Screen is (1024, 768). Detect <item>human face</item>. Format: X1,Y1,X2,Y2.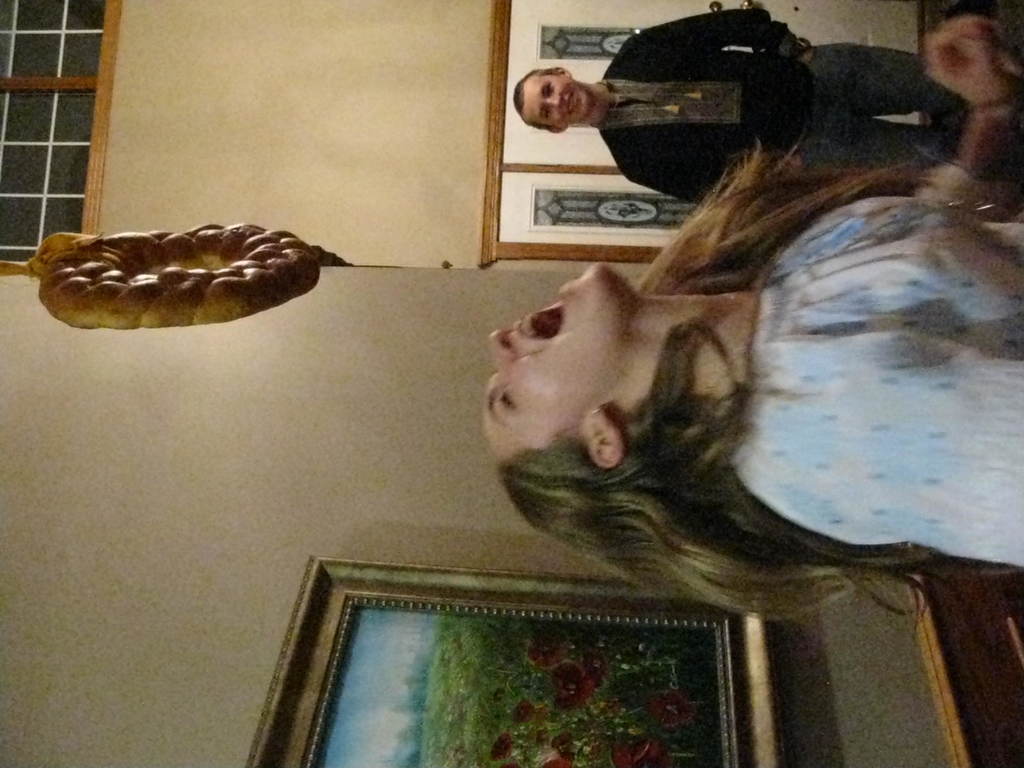
523,73,588,120.
